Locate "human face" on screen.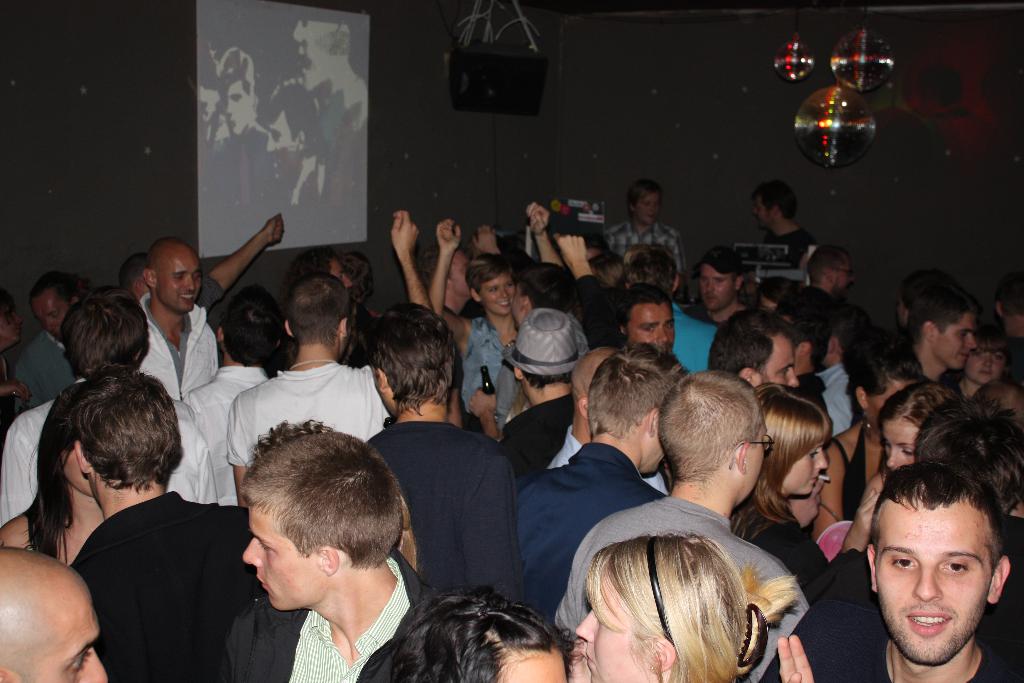
On screen at [left=24, top=588, right=110, bottom=682].
